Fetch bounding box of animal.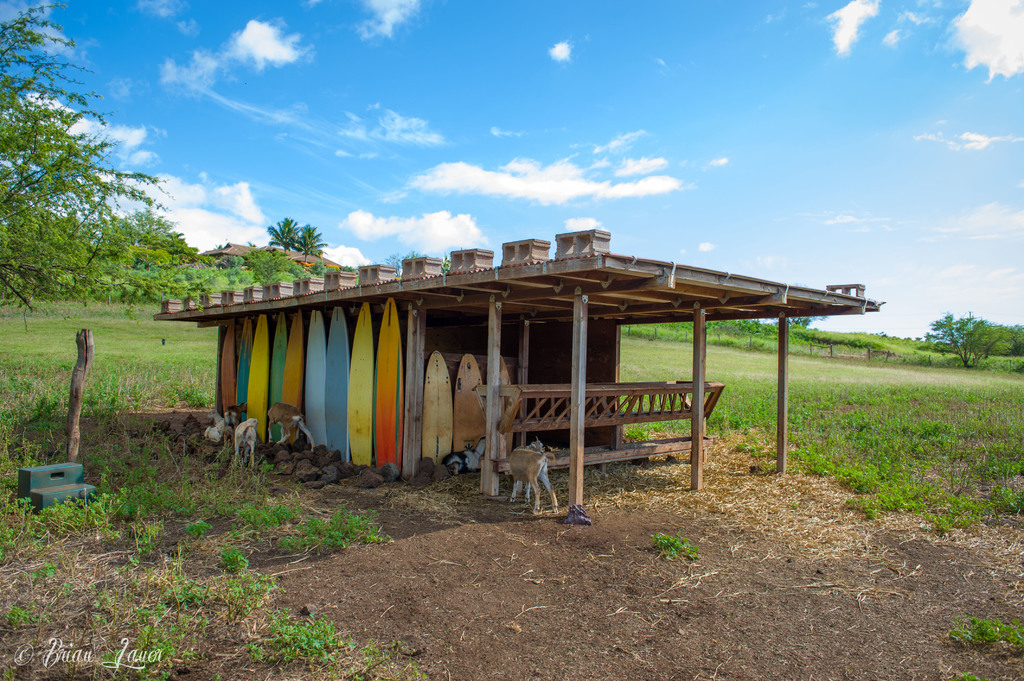
Bbox: <bbox>221, 402, 252, 433</bbox>.
